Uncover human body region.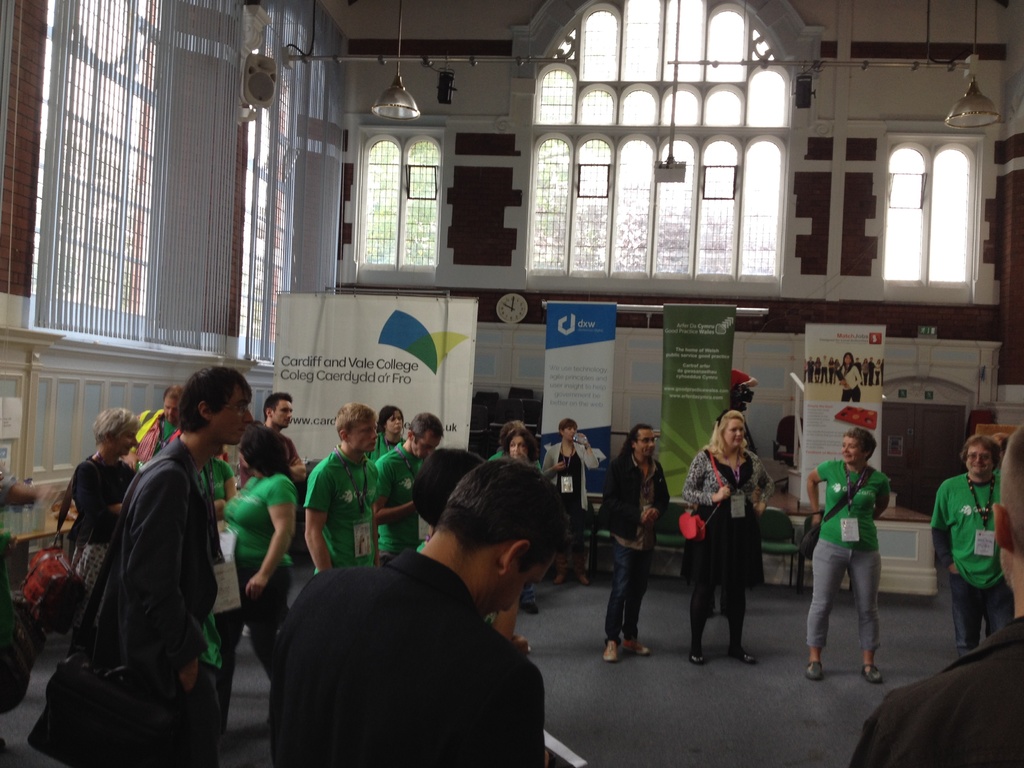
Uncovered: Rect(488, 446, 509, 463).
